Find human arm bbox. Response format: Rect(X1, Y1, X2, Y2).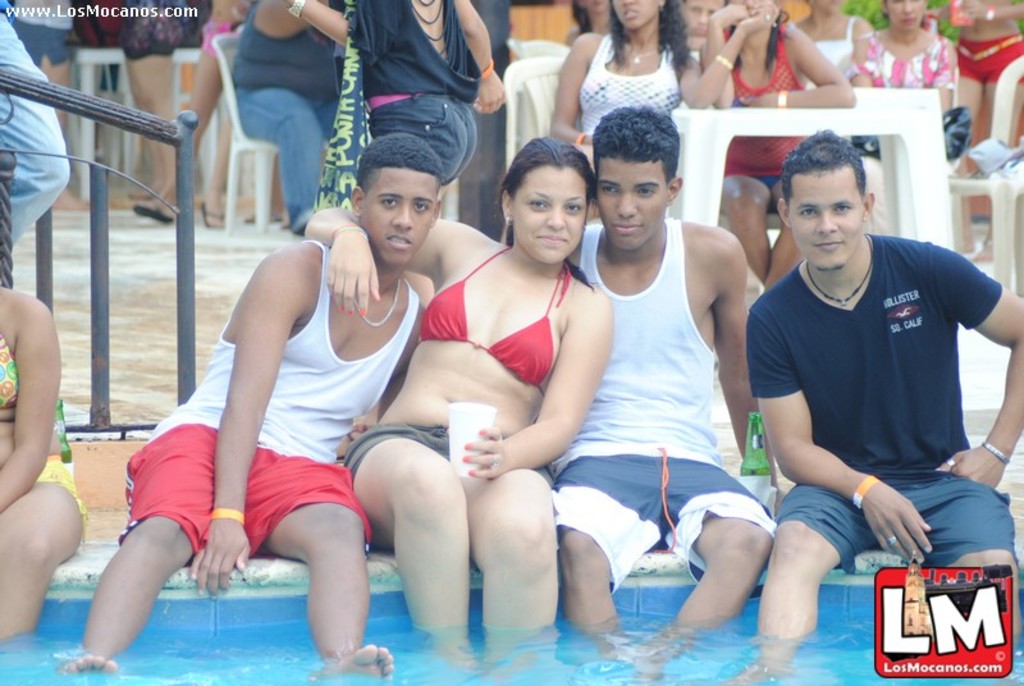
Rect(699, 1, 754, 109).
